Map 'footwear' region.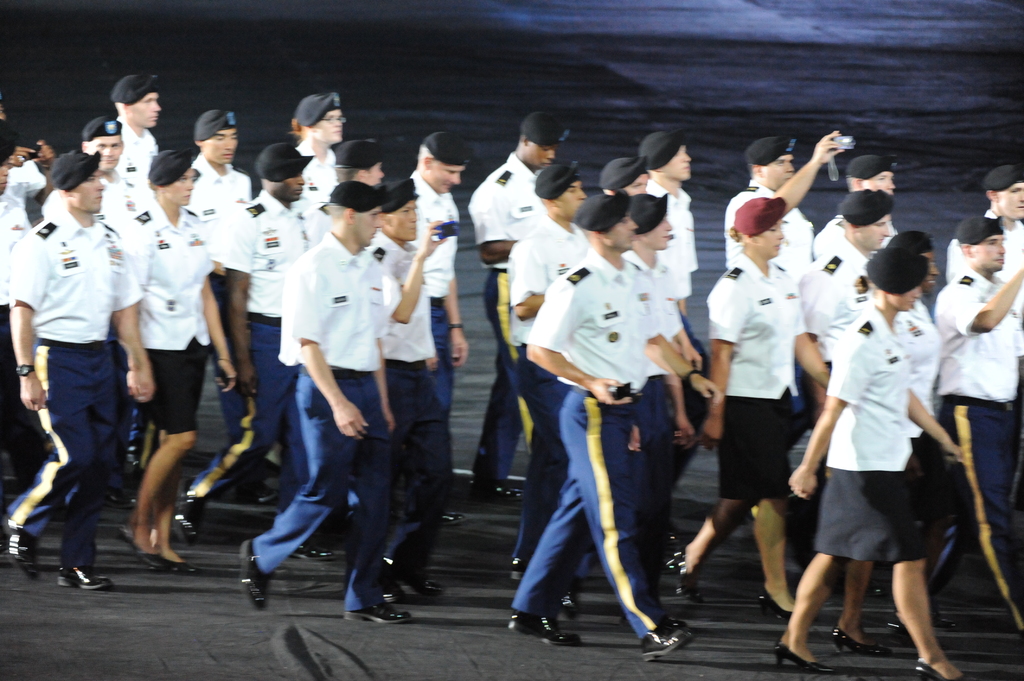
Mapped to bbox(437, 511, 463, 529).
